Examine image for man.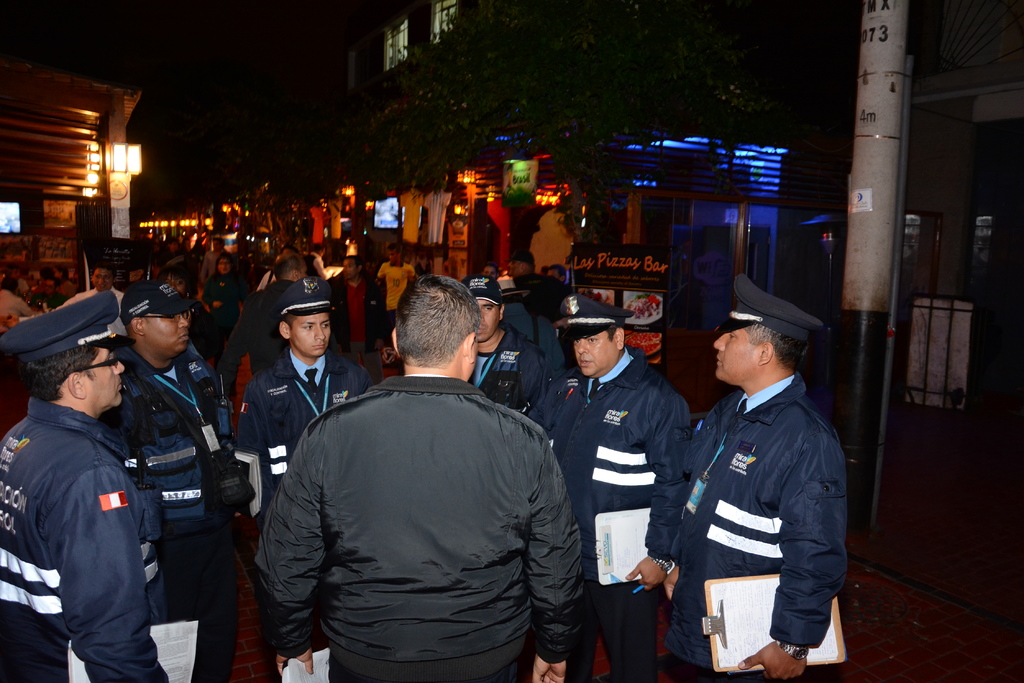
Examination result: x1=327 y1=255 x2=369 y2=362.
